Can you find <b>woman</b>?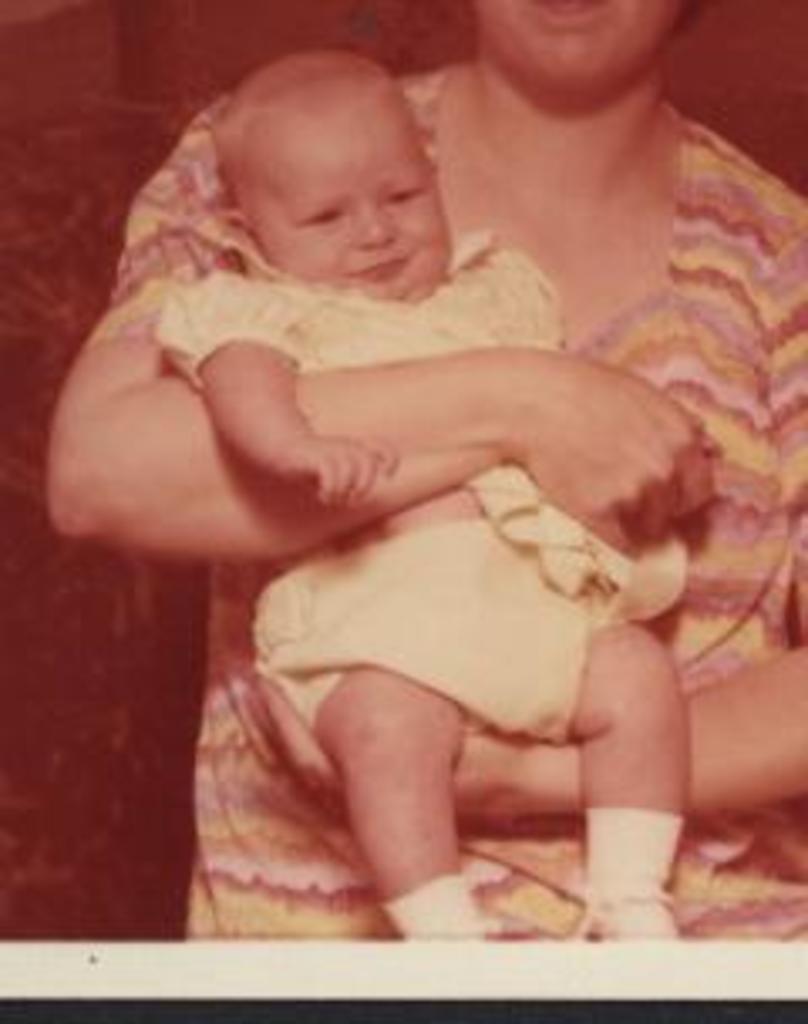
Yes, bounding box: BBox(37, 0, 798, 957).
